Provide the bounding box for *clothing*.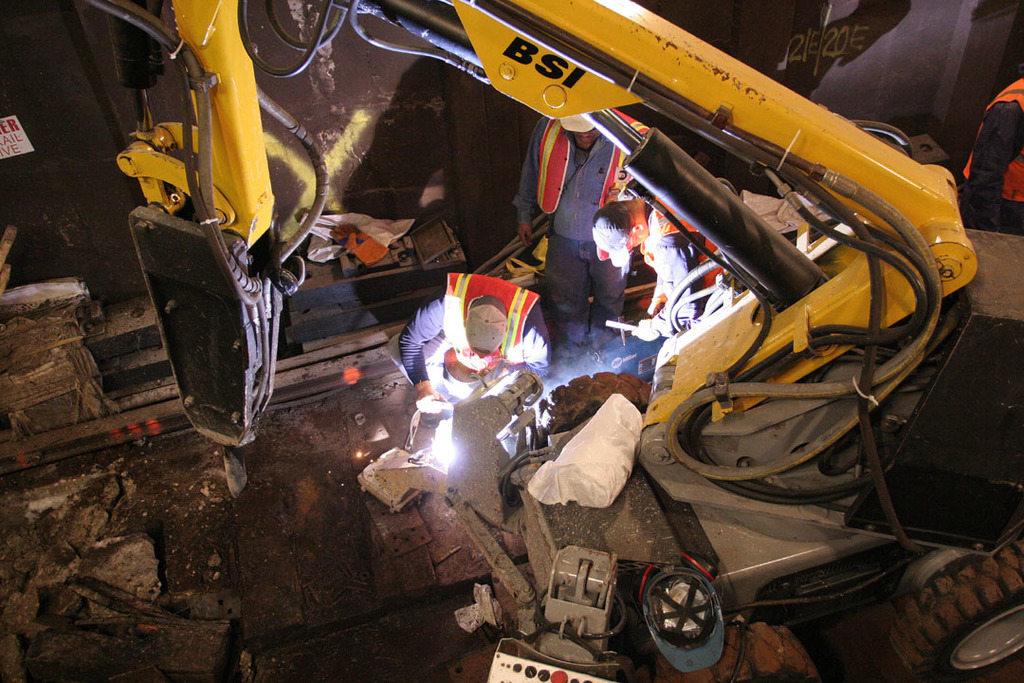
bbox=(521, 97, 650, 349).
